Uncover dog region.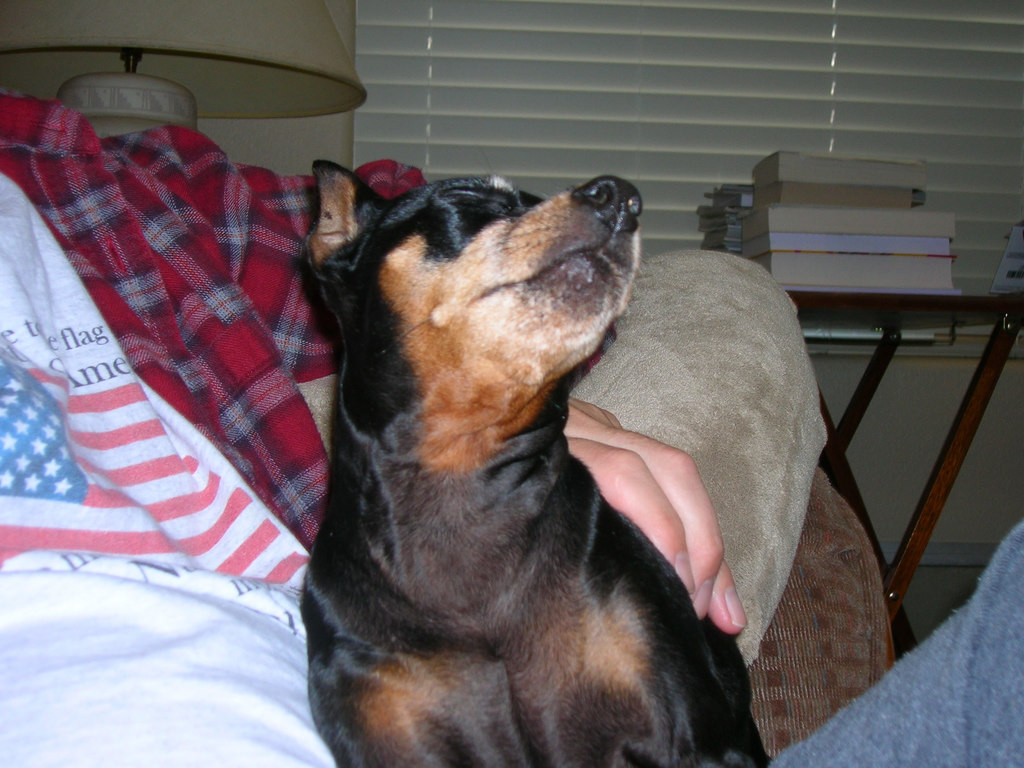
Uncovered: (x1=303, y1=155, x2=776, y2=767).
